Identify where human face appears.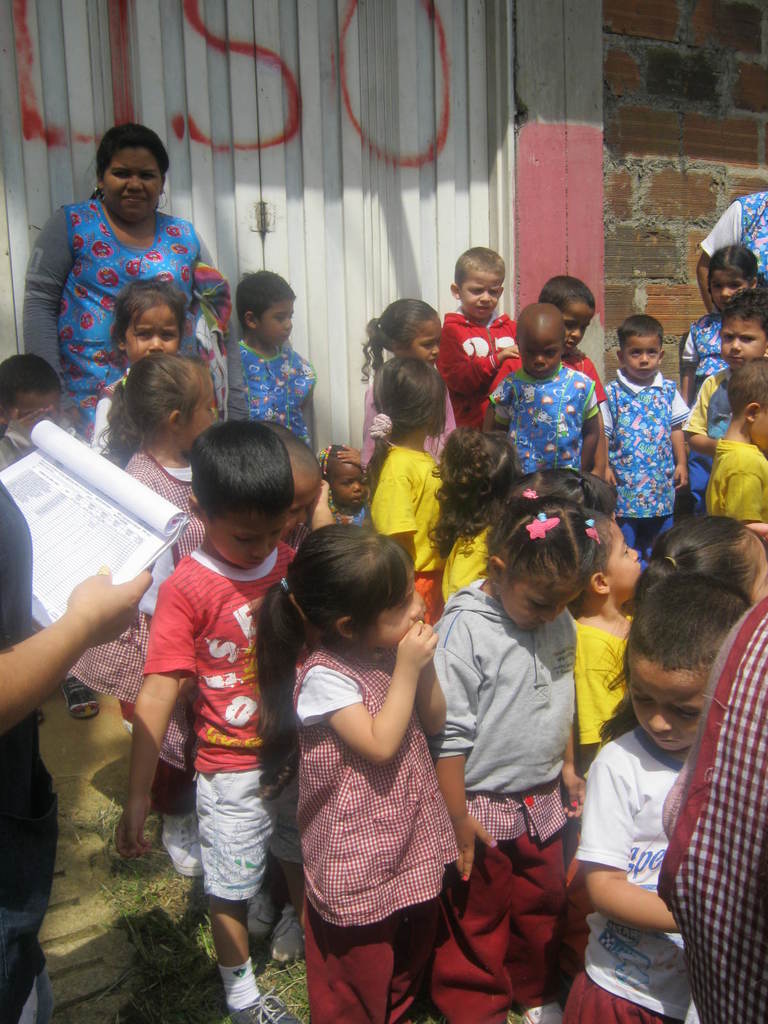
Appears at pyautogui.locateOnScreen(604, 518, 641, 604).
